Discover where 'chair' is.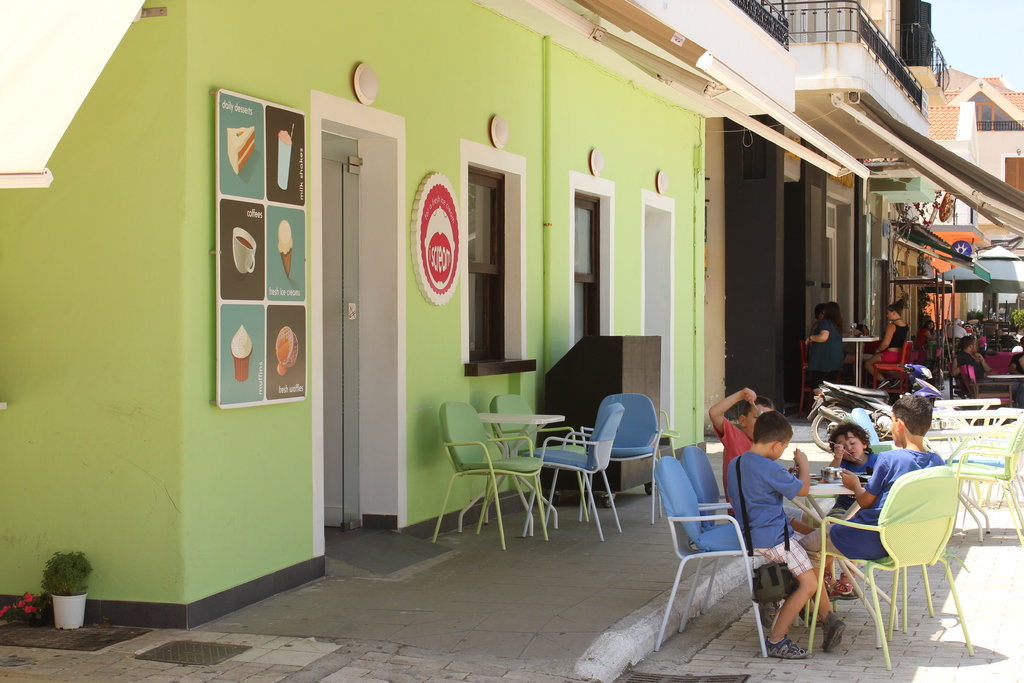
Discovered at (x1=435, y1=395, x2=557, y2=553).
